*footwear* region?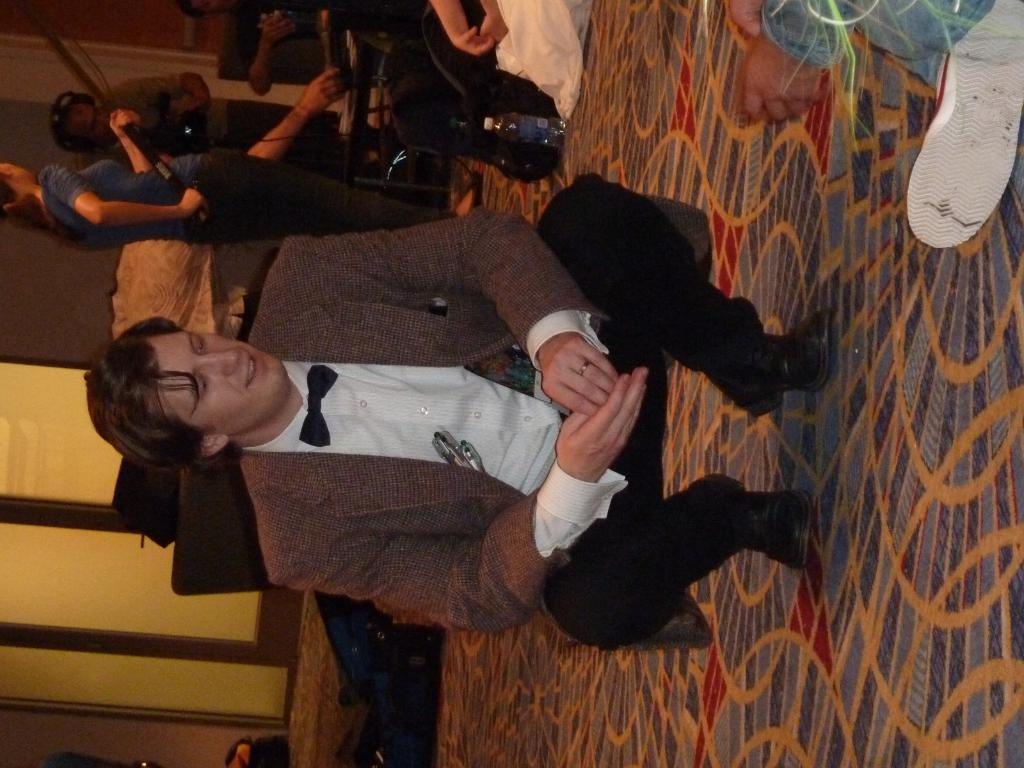
rect(906, 0, 1023, 253)
